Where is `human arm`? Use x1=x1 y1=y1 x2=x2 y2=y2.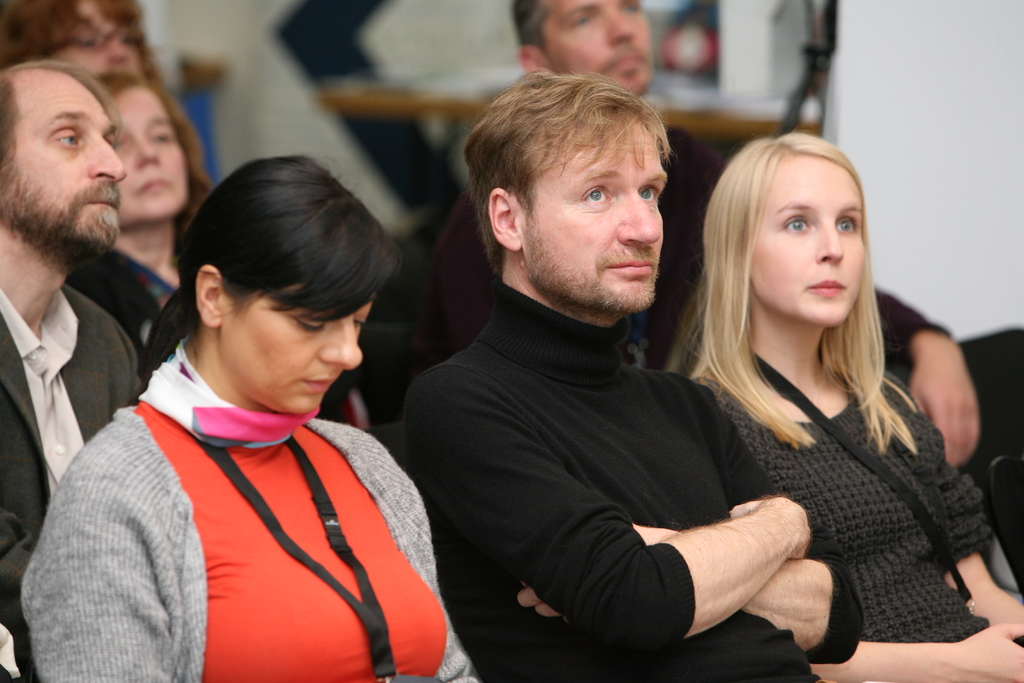
x1=61 y1=253 x2=181 y2=374.
